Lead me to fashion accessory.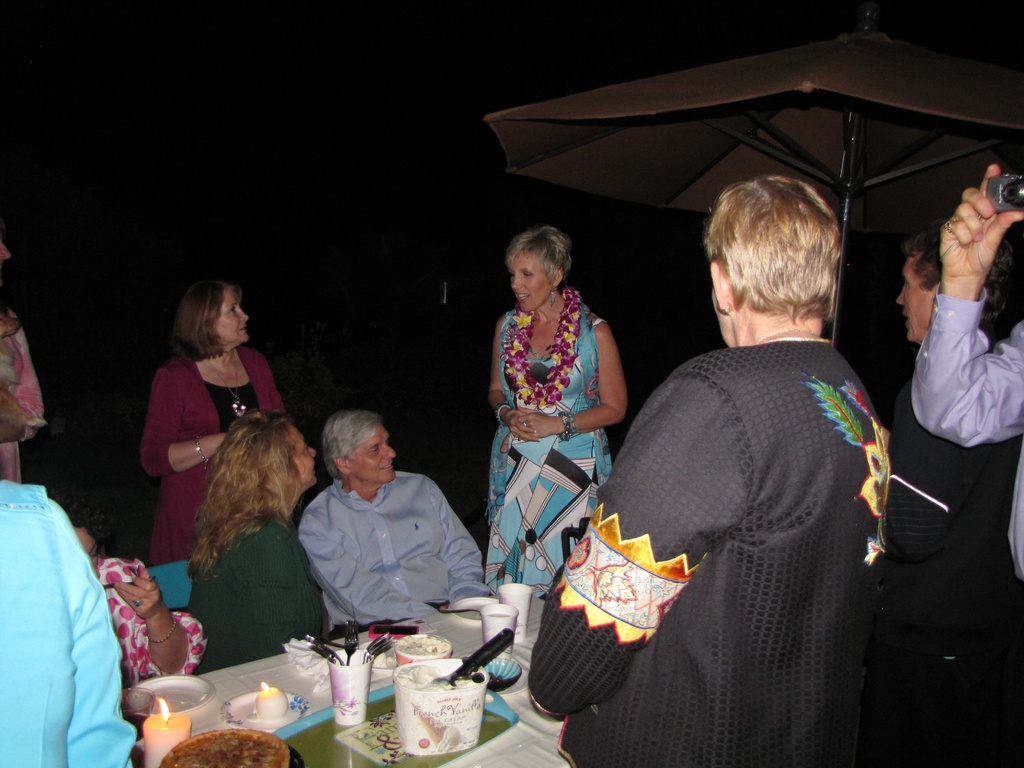
Lead to 191, 436, 215, 467.
